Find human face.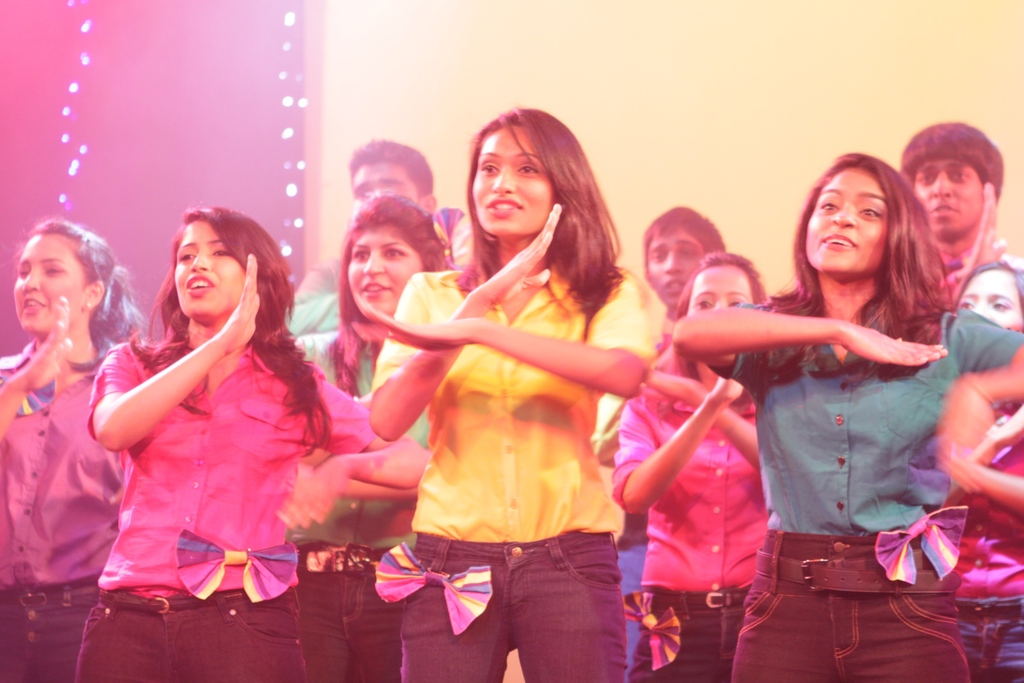
region(471, 124, 555, 240).
